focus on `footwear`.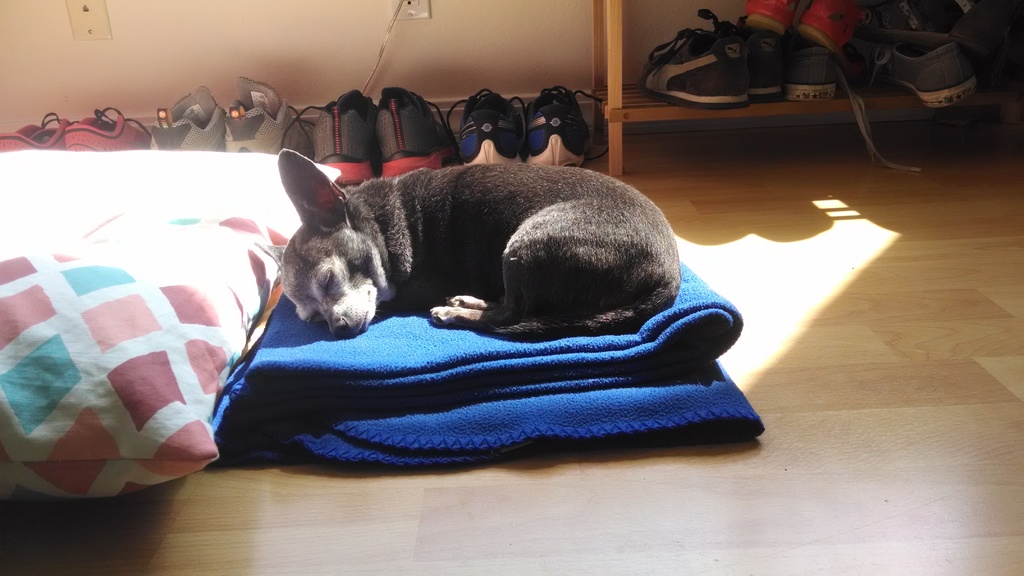
Focused at left=374, top=87, right=444, bottom=179.
